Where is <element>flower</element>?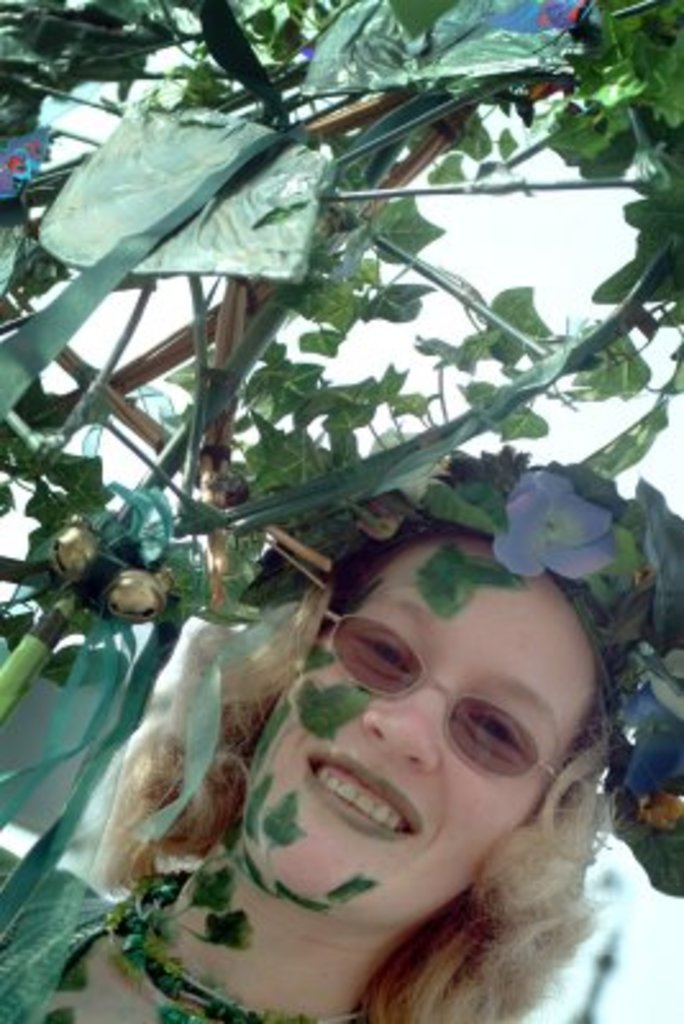
{"x1": 492, "y1": 458, "x2": 630, "y2": 581}.
